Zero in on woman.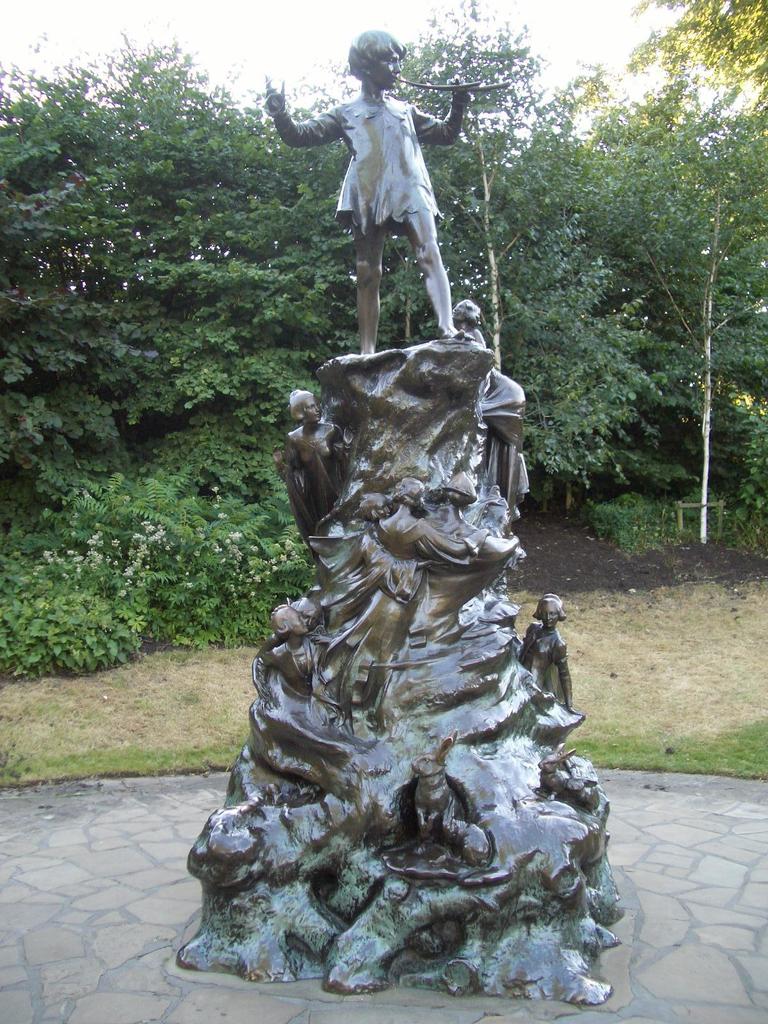
Zeroed in: select_region(516, 588, 581, 725).
